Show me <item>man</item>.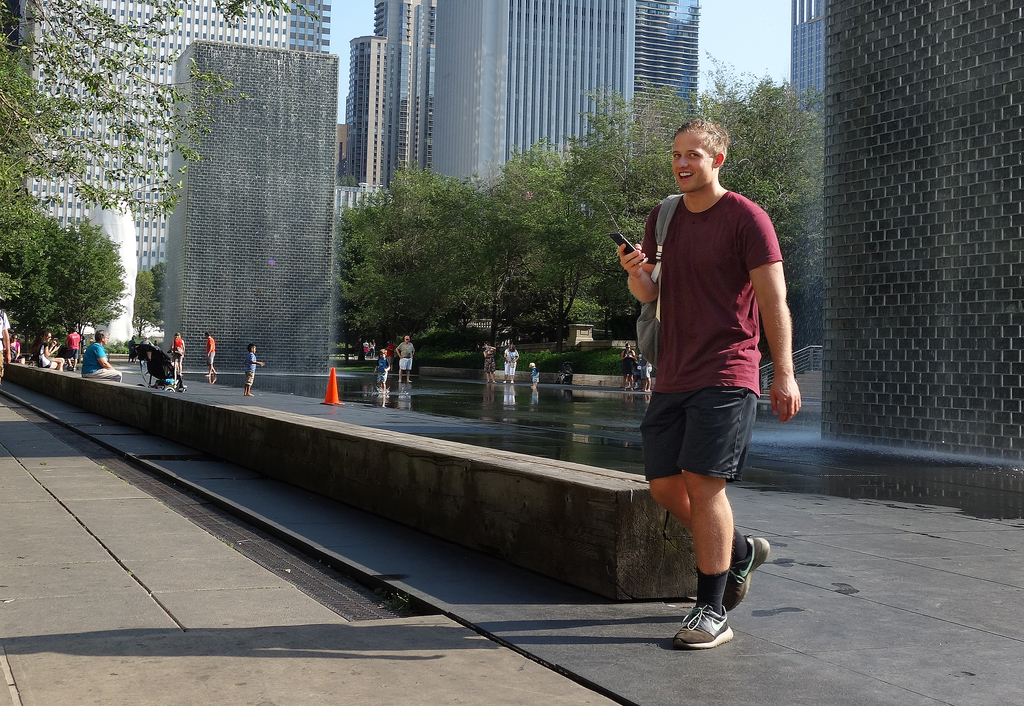
<item>man</item> is here: BBox(639, 356, 654, 395).
